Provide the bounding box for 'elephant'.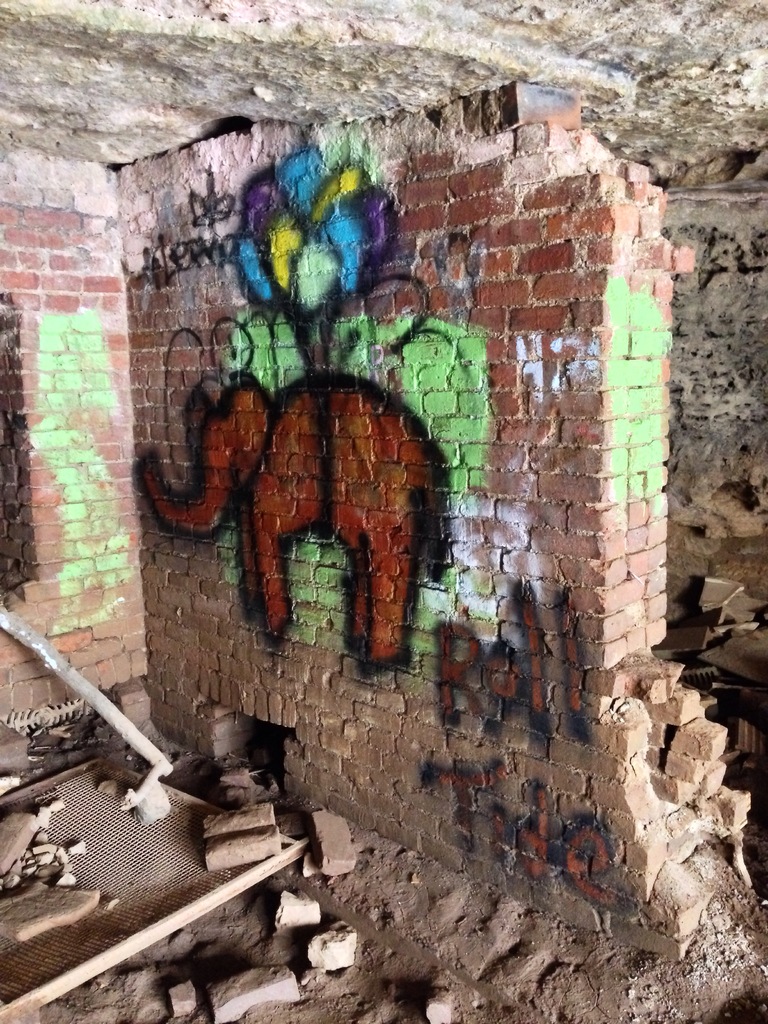
x1=136 y1=359 x2=456 y2=674.
